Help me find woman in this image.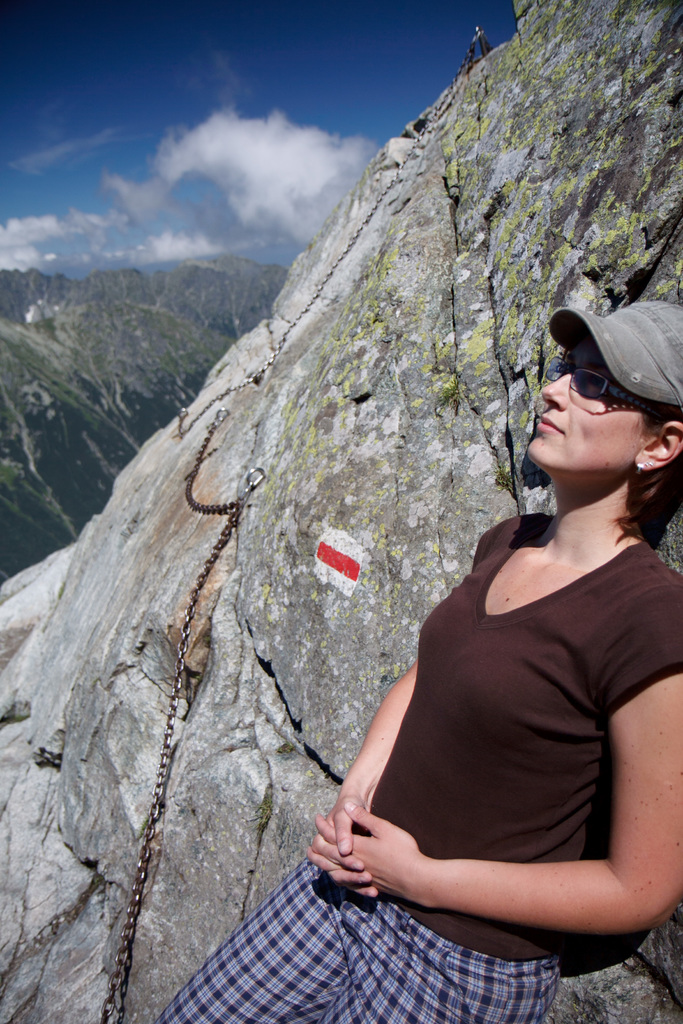
Found it: (x1=195, y1=259, x2=672, y2=1018).
